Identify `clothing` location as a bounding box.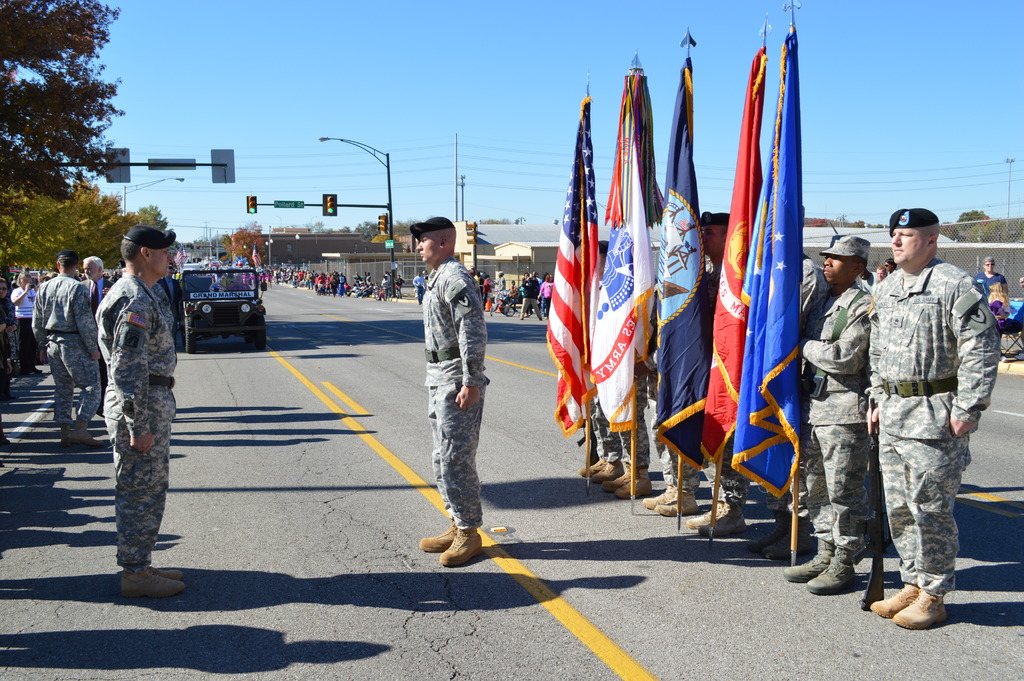
bbox(803, 255, 832, 339).
